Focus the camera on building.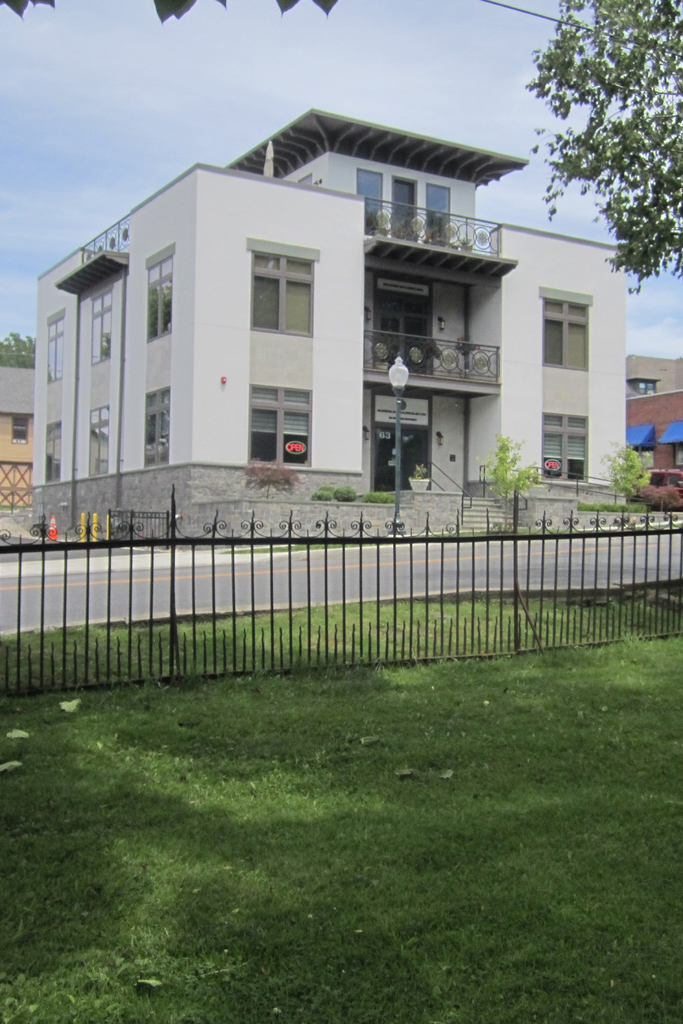
Focus region: (0,366,38,515).
